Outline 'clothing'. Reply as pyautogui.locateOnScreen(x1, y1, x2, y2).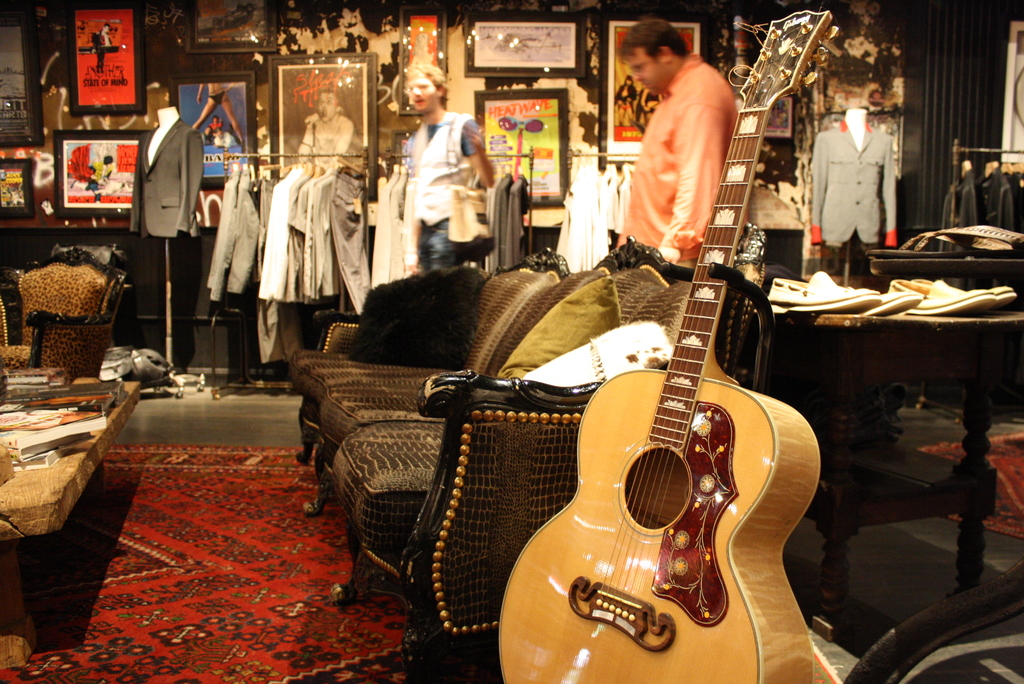
pyautogui.locateOnScreen(122, 118, 202, 238).
